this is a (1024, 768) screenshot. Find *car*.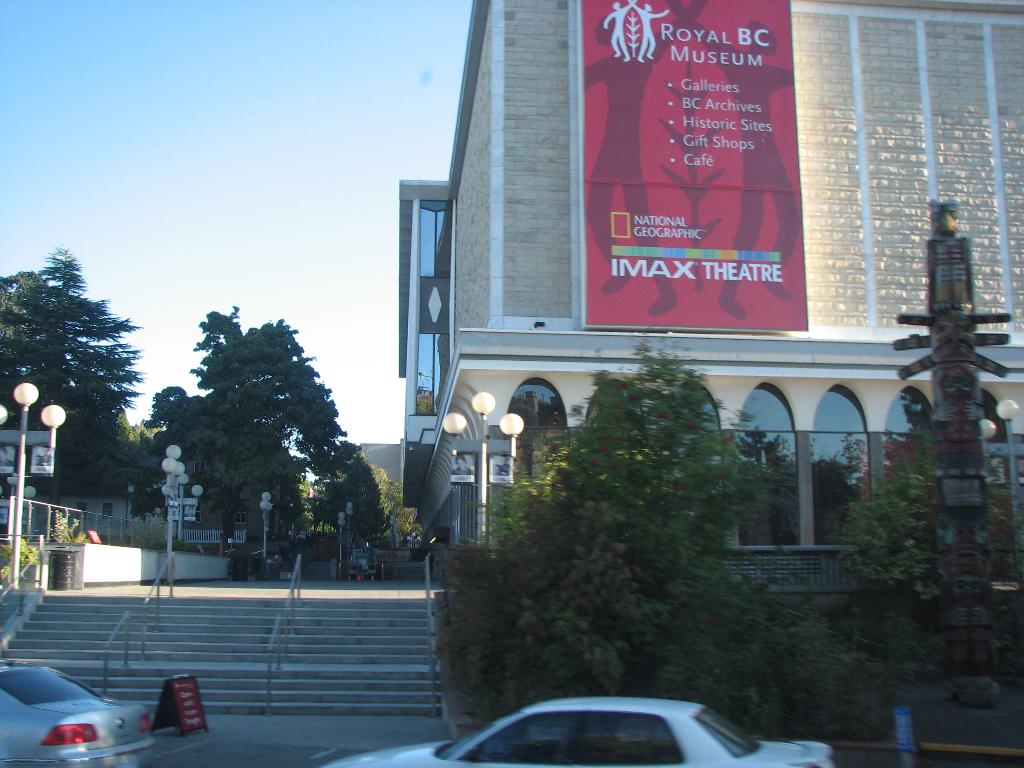
Bounding box: <region>325, 694, 833, 767</region>.
